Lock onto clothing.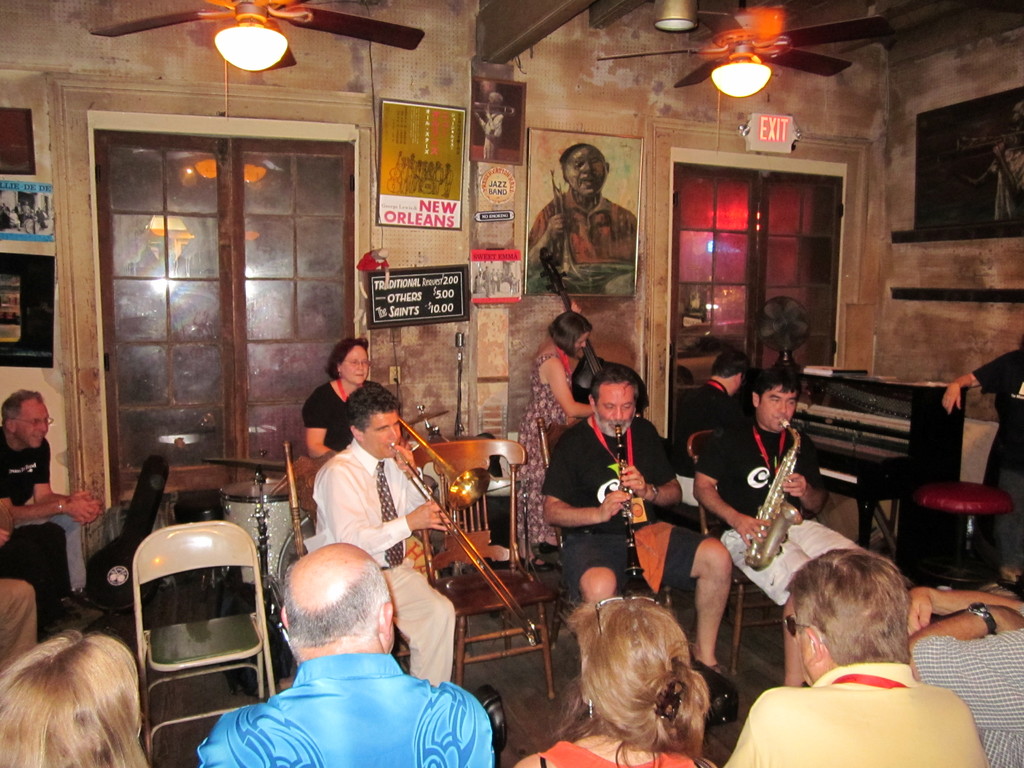
Locked: pyautogui.locateOnScreen(968, 352, 1023, 564).
